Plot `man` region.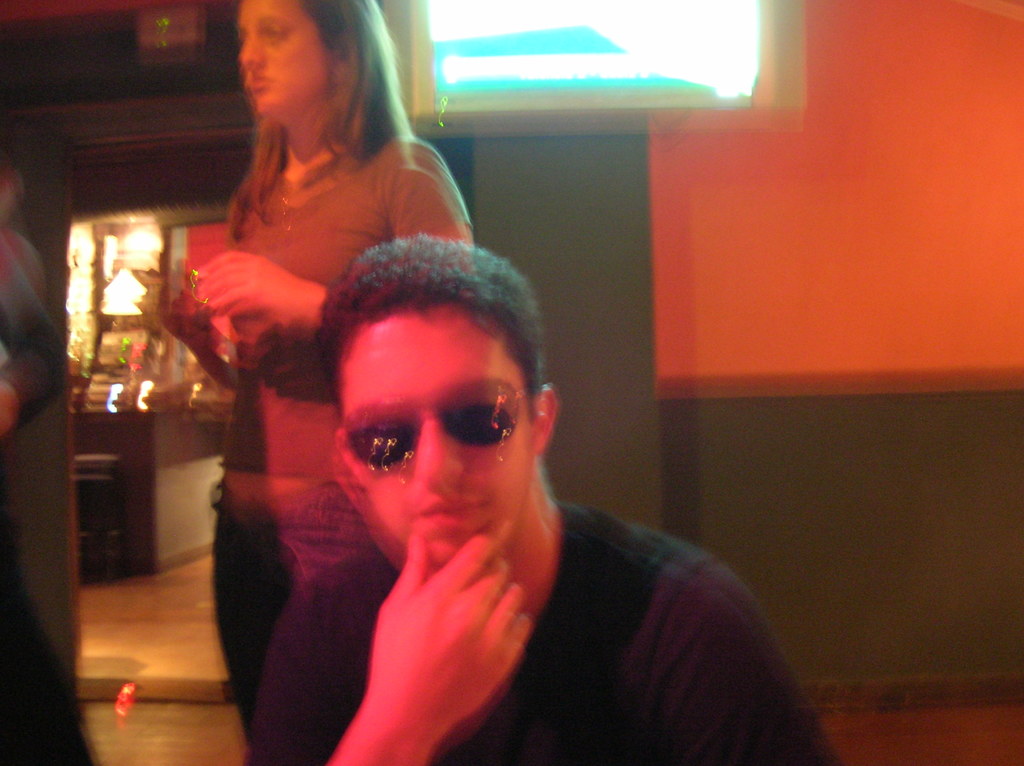
Plotted at x1=239, y1=237, x2=858, y2=765.
